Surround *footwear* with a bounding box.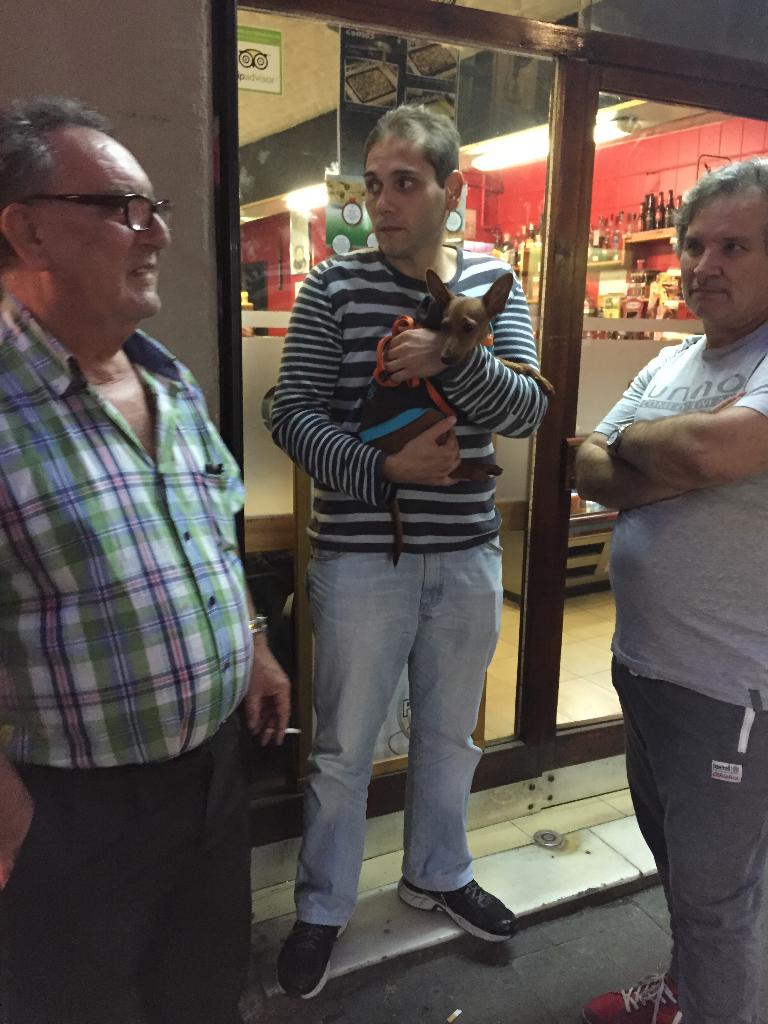
x1=275 y1=920 x2=349 y2=1001.
